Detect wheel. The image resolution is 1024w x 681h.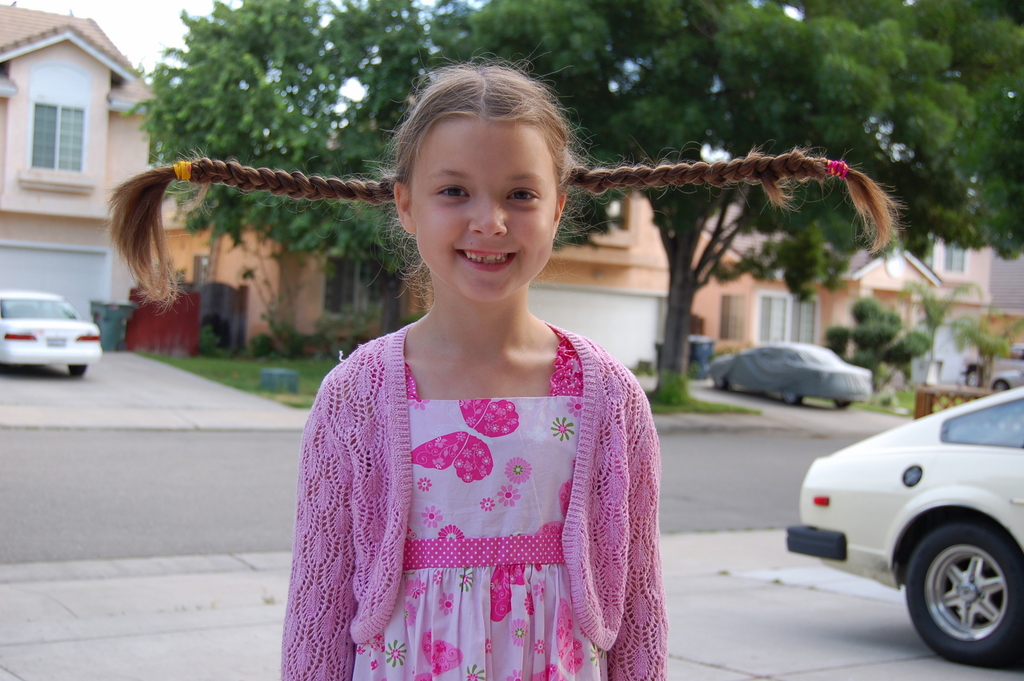
crop(782, 394, 803, 406).
